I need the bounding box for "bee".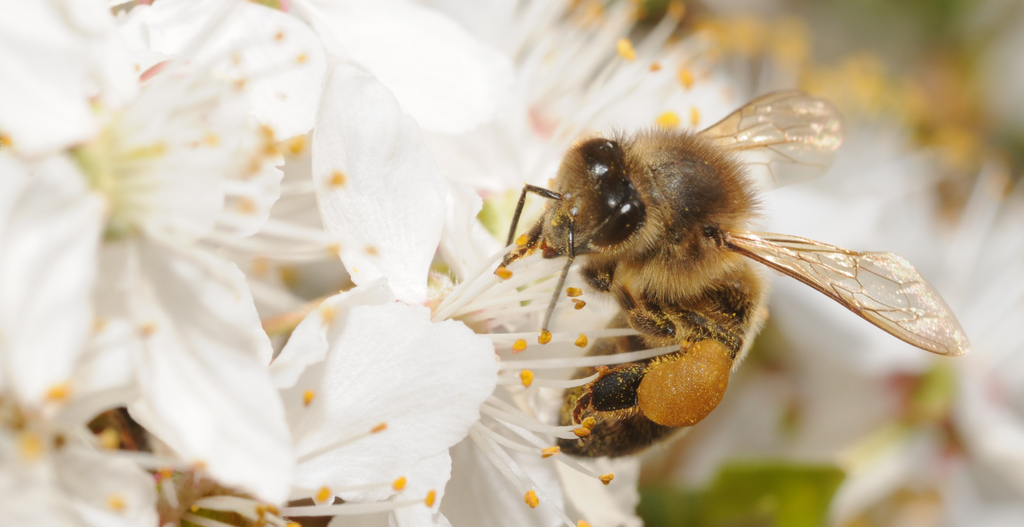
Here it is: x1=497, y1=90, x2=970, y2=462.
